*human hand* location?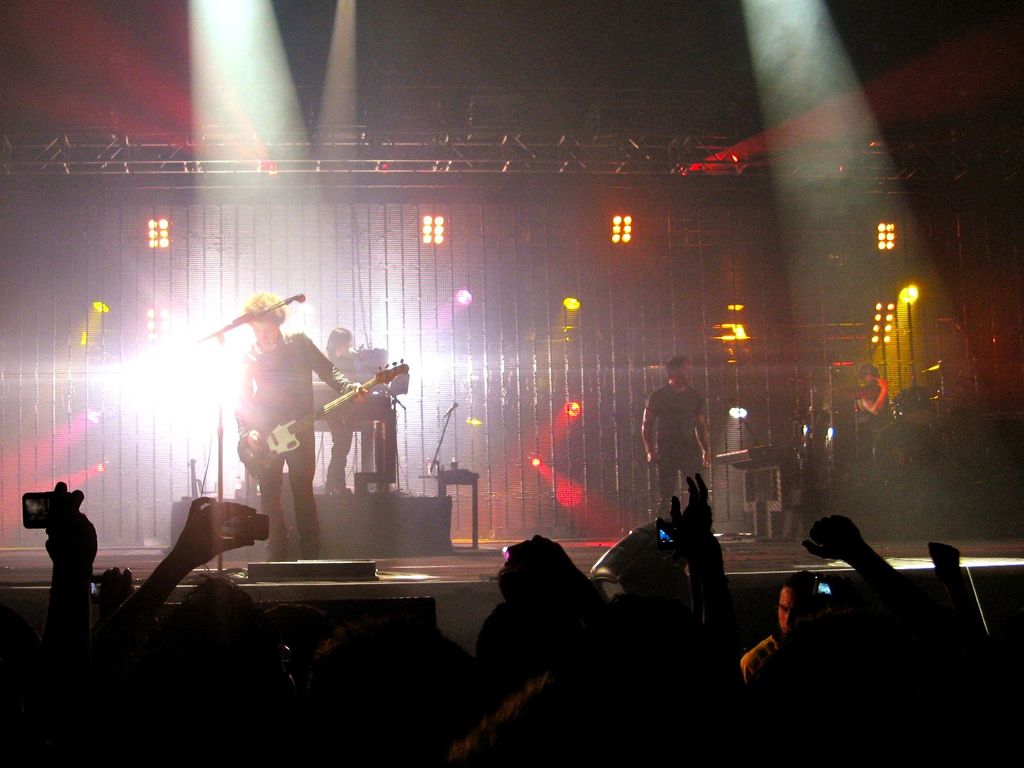
bbox=[700, 450, 714, 471]
